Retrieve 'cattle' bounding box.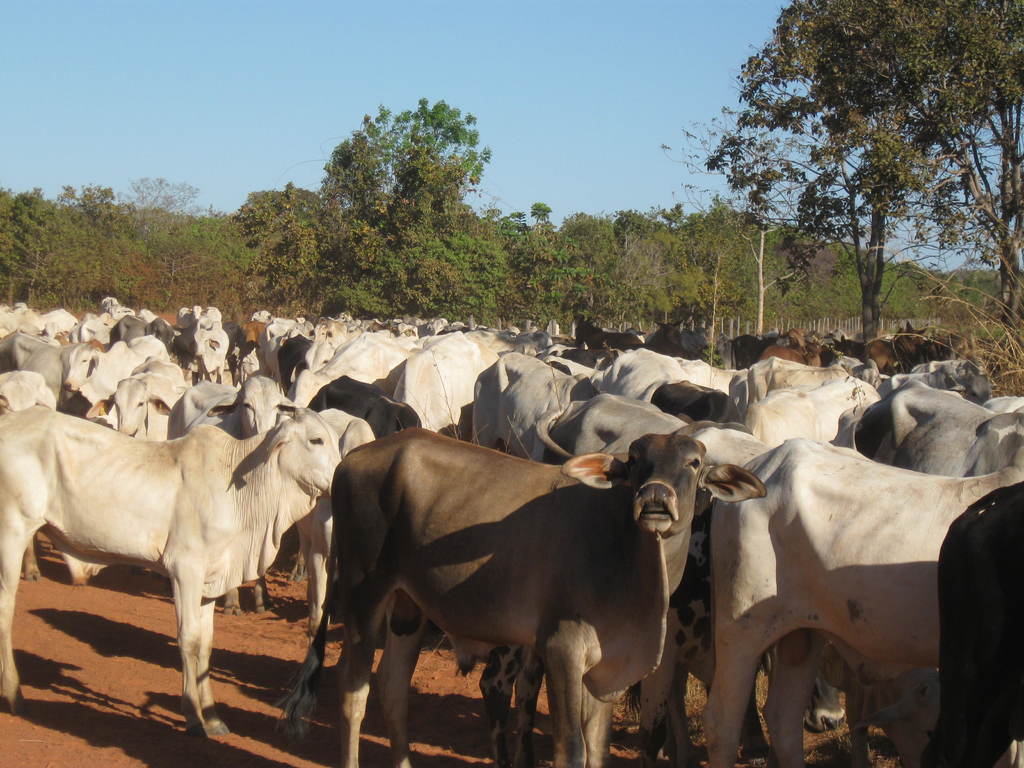
Bounding box: 0, 372, 56, 417.
